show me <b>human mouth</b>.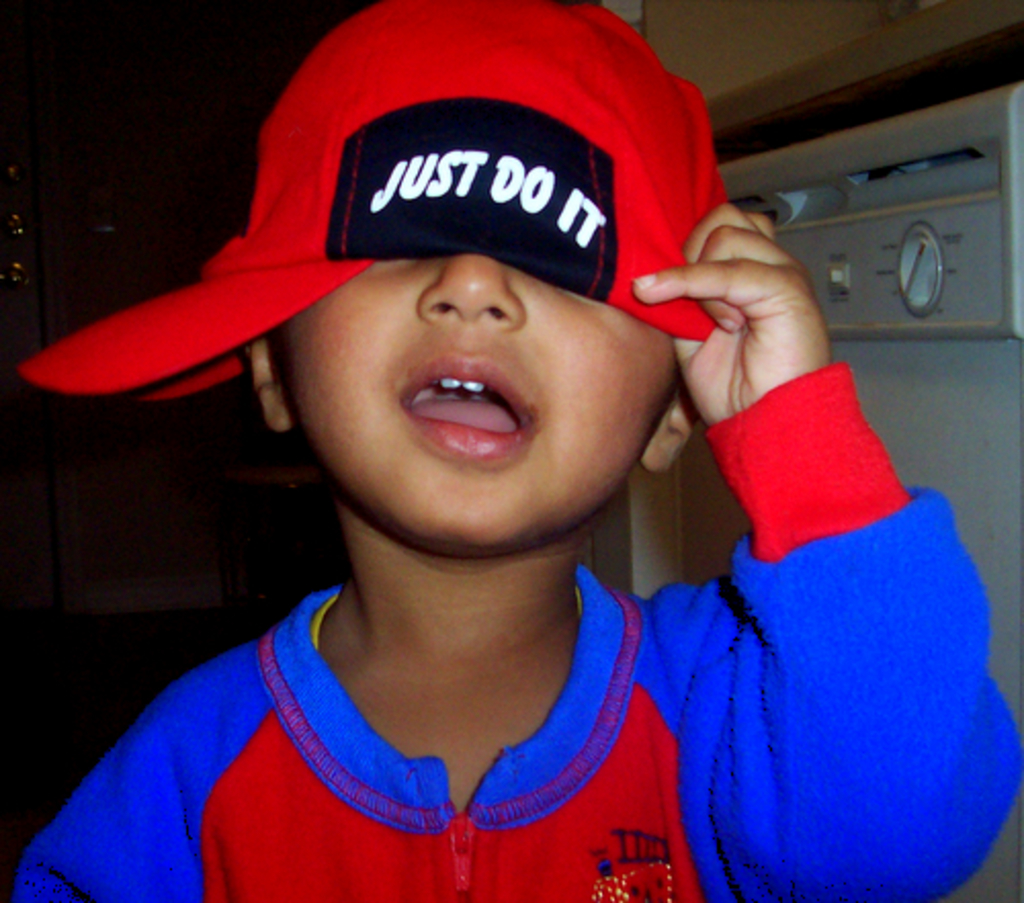
<b>human mouth</b> is here: 377/358/555/463.
